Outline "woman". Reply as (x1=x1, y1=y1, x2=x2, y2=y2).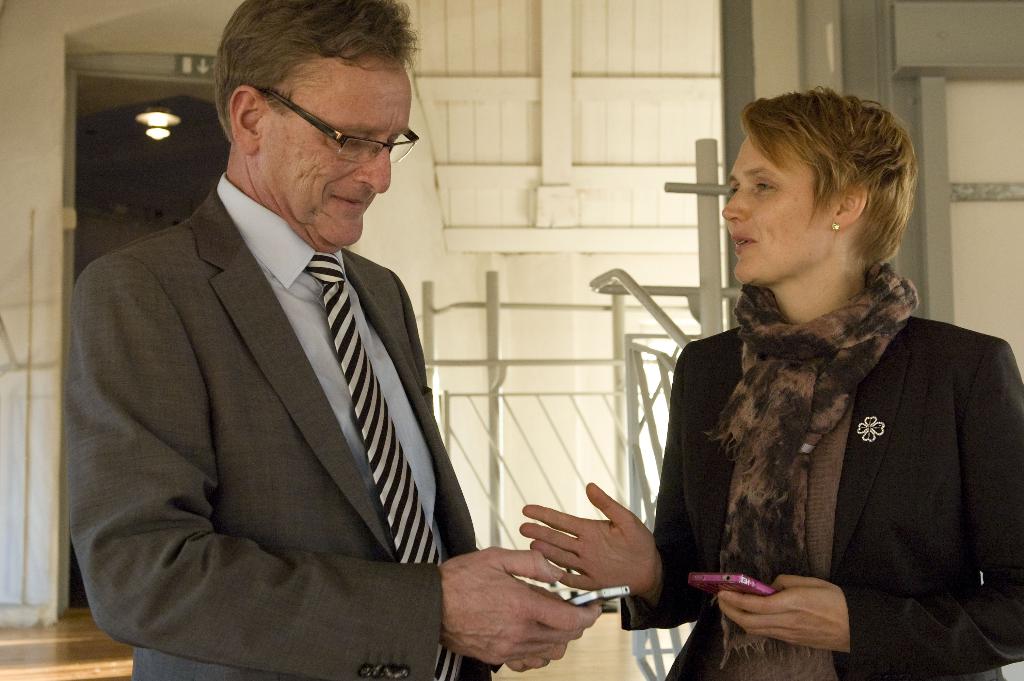
(x1=610, y1=98, x2=1003, y2=675).
